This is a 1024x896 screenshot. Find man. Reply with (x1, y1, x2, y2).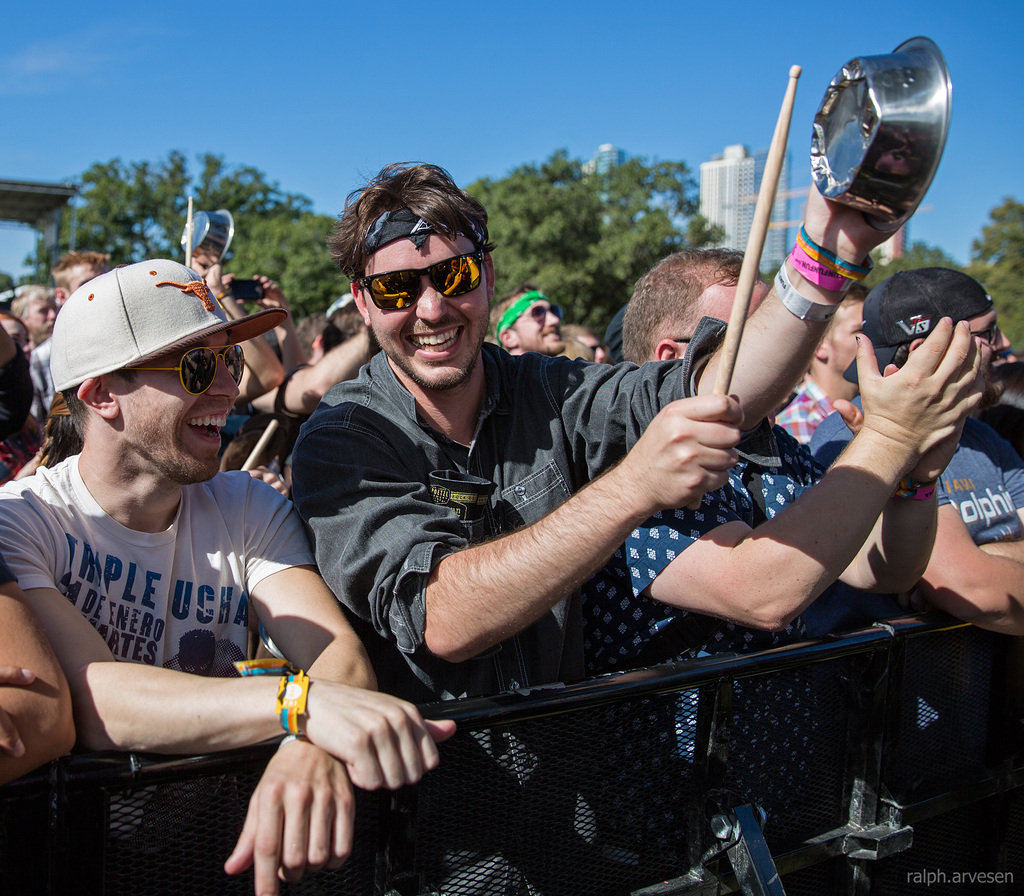
(268, 310, 381, 472).
